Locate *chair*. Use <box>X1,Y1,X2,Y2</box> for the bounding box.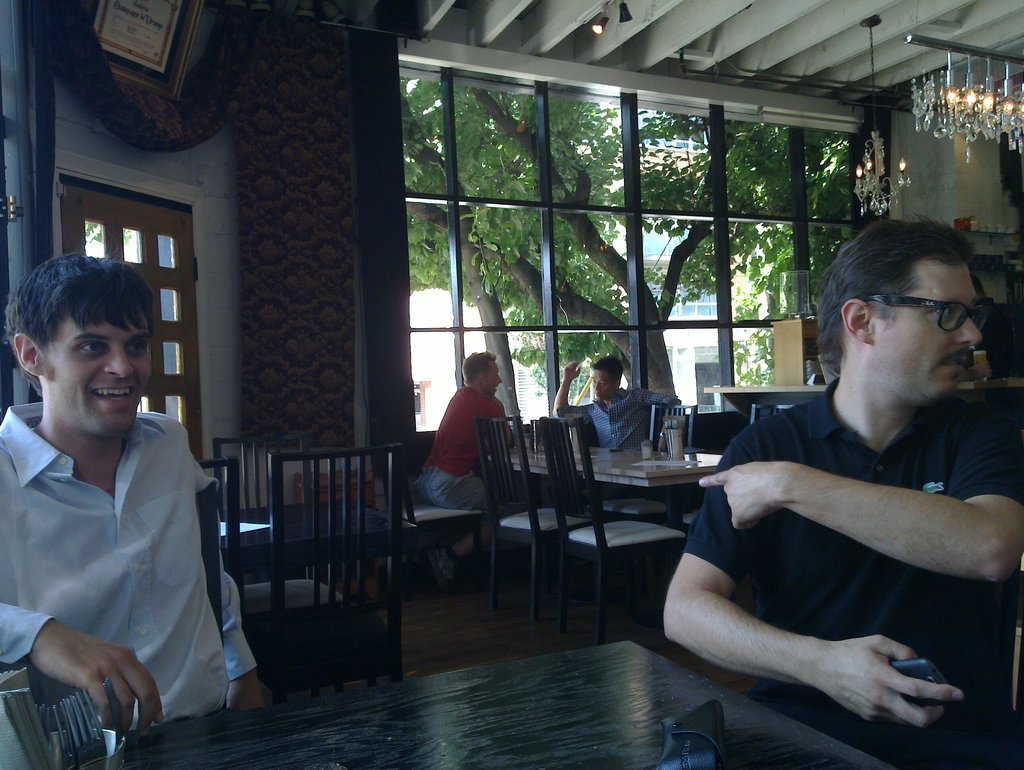
<box>0,484,229,705</box>.
